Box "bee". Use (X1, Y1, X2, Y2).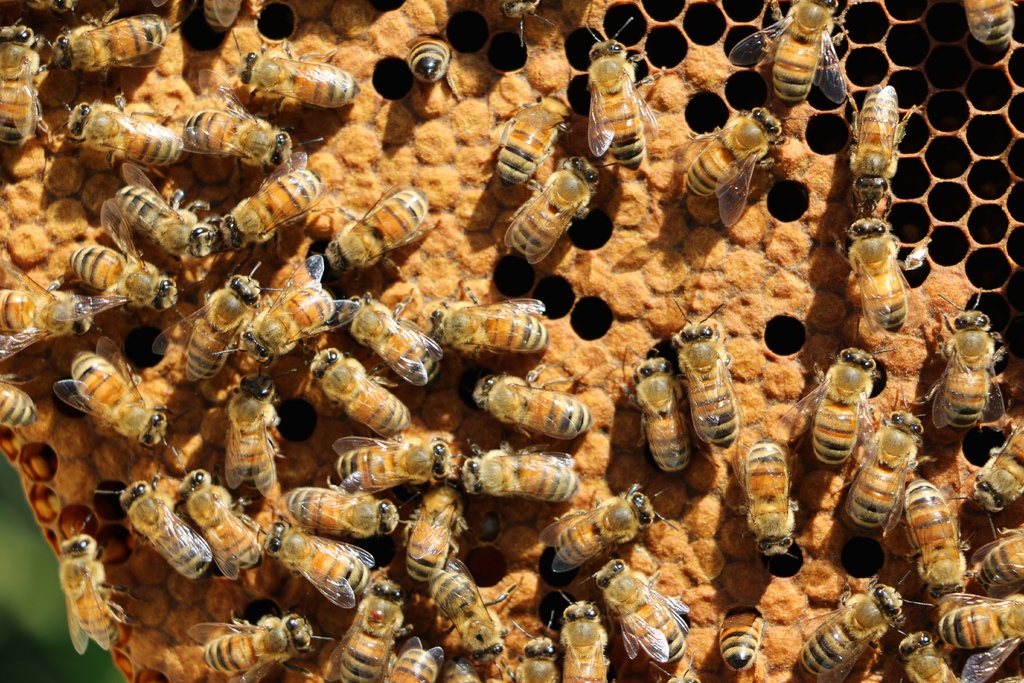
(179, 244, 278, 395).
